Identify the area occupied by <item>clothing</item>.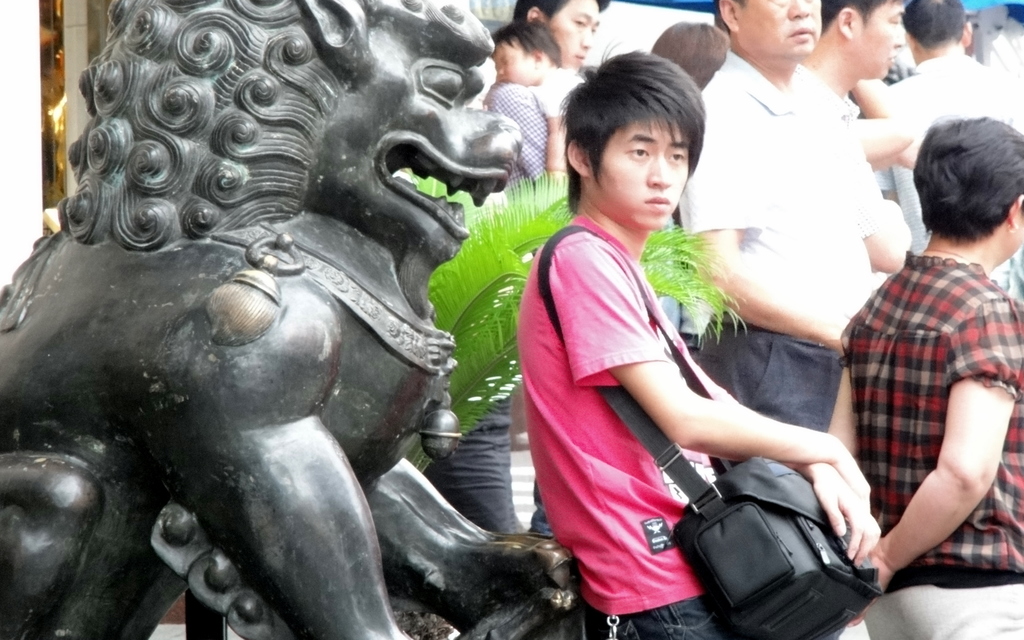
Area: crop(695, 308, 837, 429).
